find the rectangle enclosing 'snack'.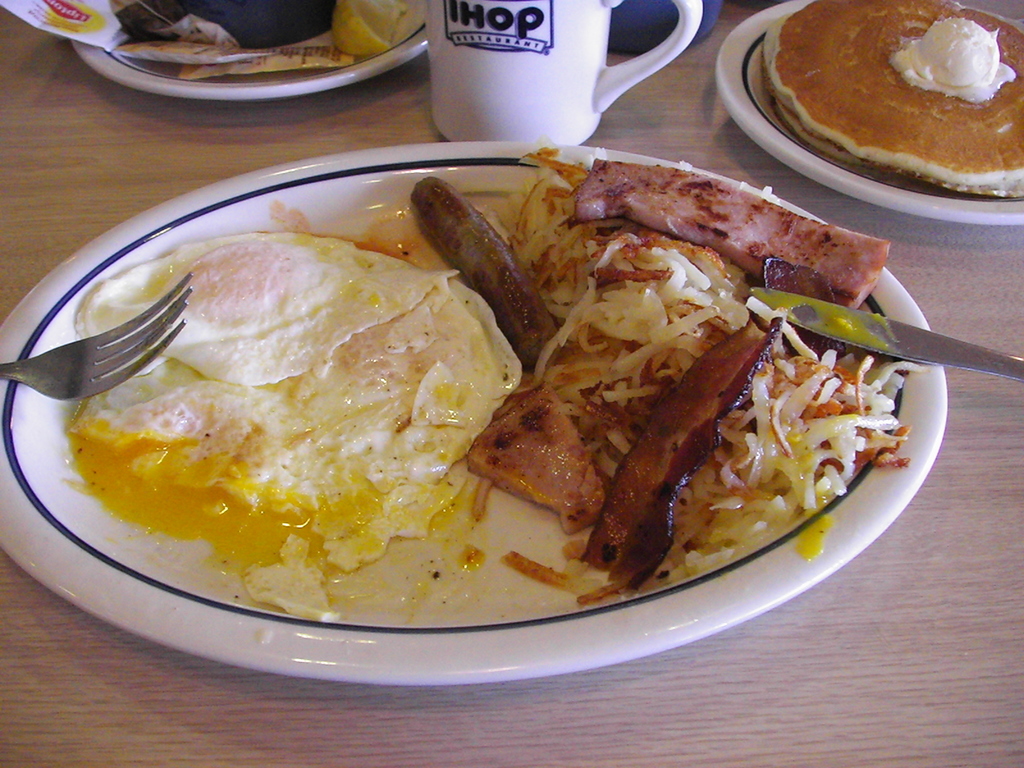
102/0/426/81.
